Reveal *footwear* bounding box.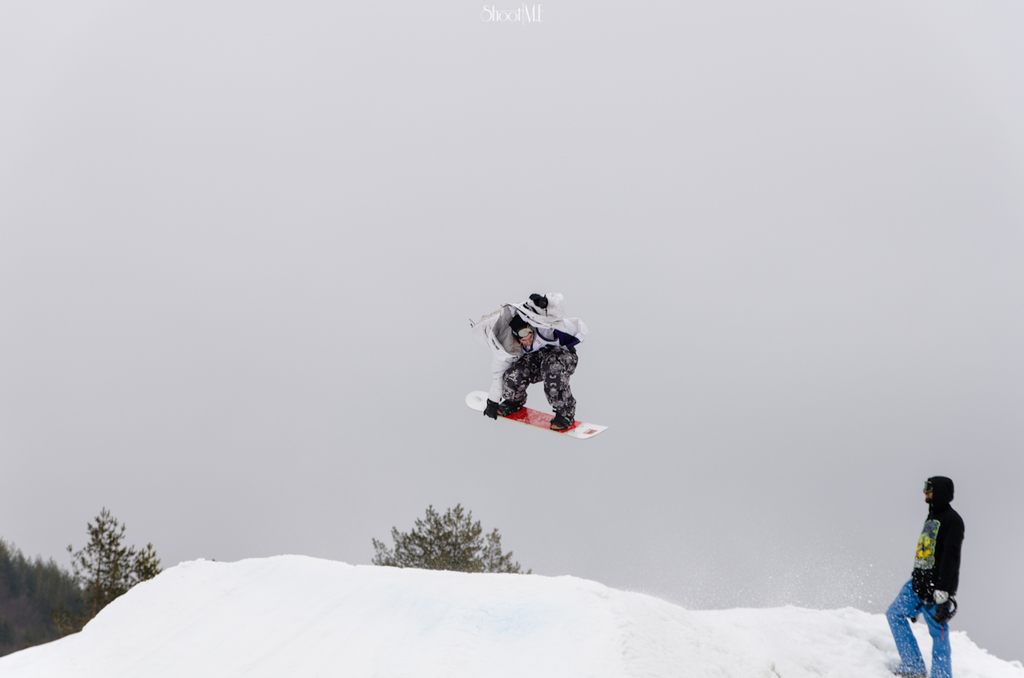
Revealed: pyautogui.locateOnScreen(494, 397, 520, 419).
